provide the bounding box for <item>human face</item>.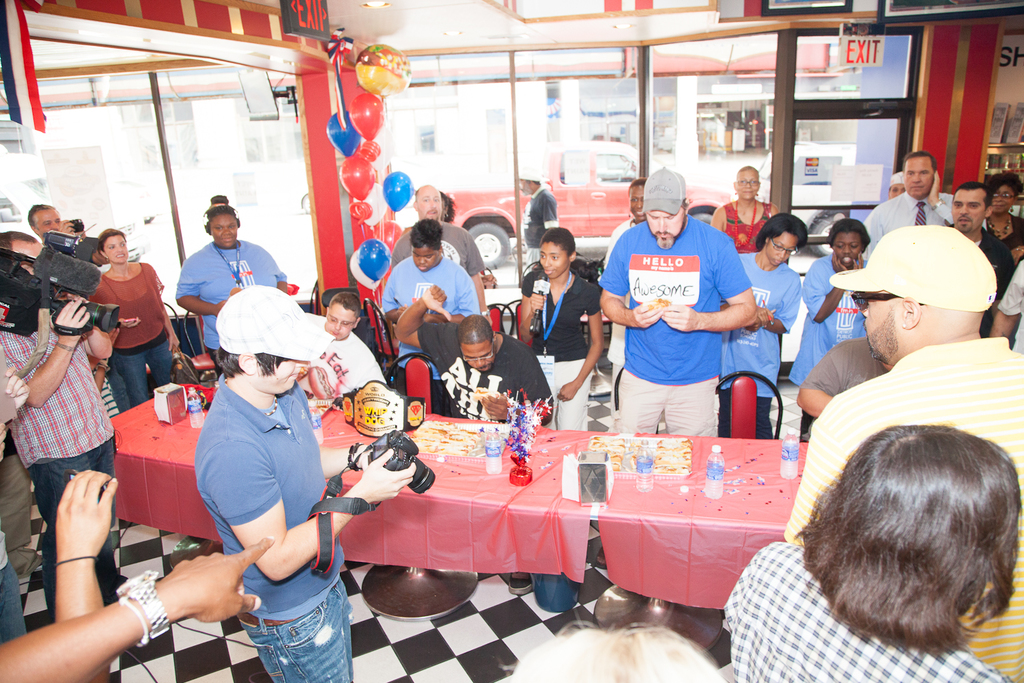
bbox(994, 189, 1014, 212).
